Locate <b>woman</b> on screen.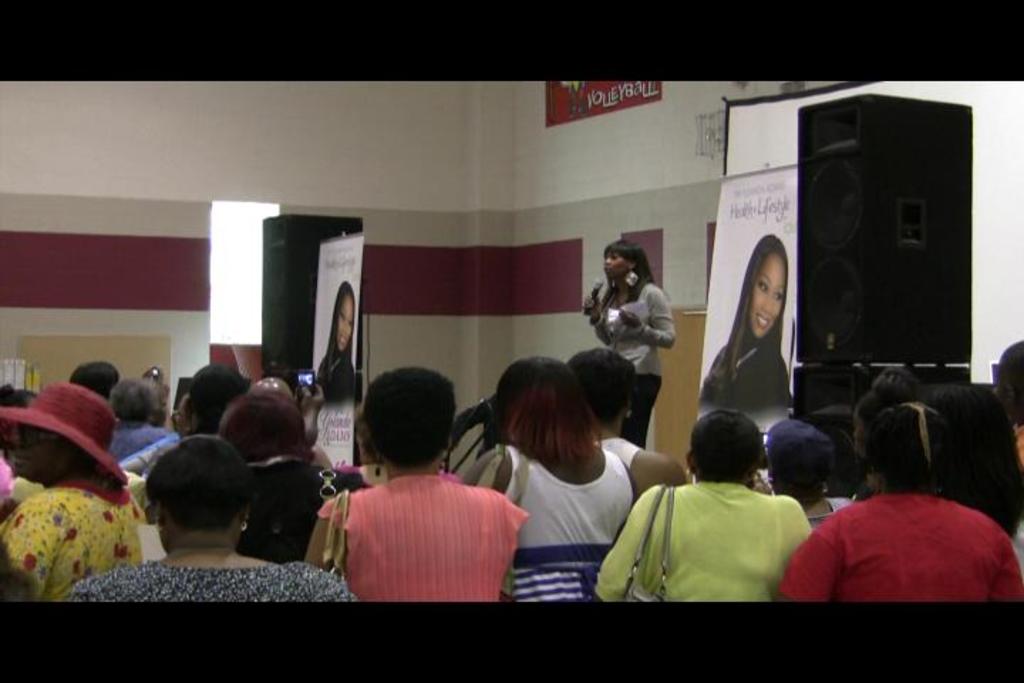
On screen at crop(53, 434, 363, 605).
